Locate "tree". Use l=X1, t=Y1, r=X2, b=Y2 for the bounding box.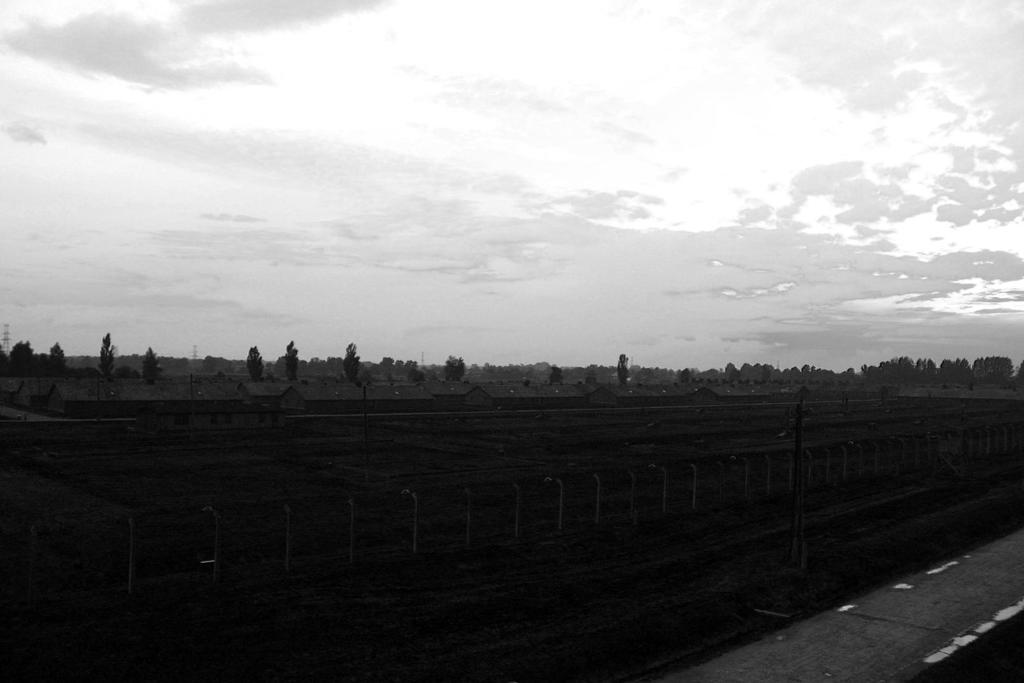
l=547, t=363, r=564, b=384.
